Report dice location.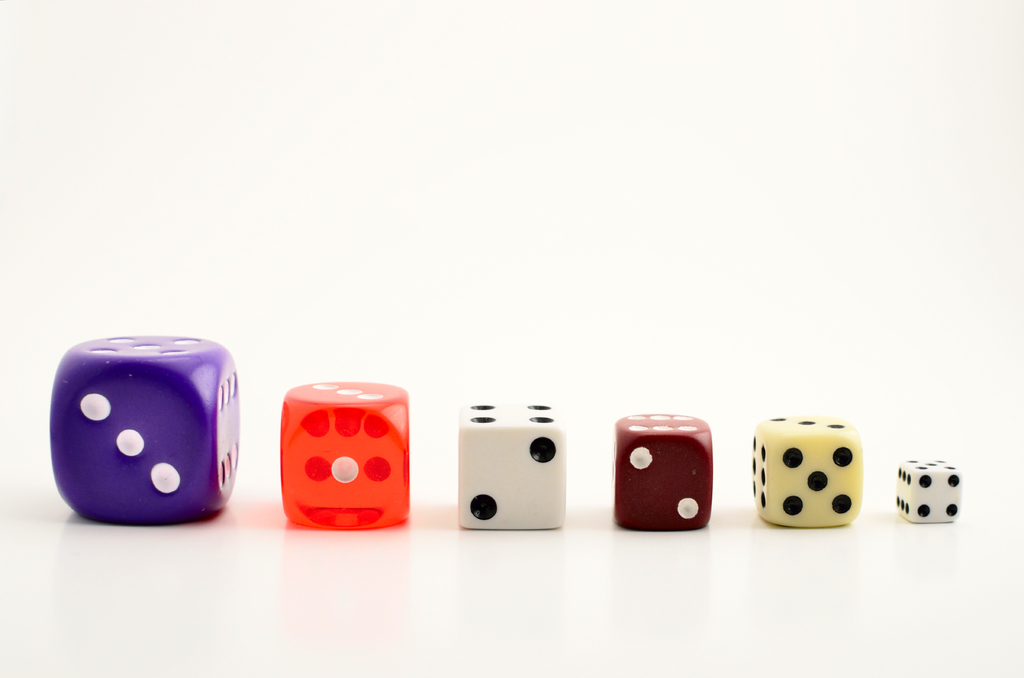
Report: {"x1": 282, "y1": 380, "x2": 409, "y2": 526}.
